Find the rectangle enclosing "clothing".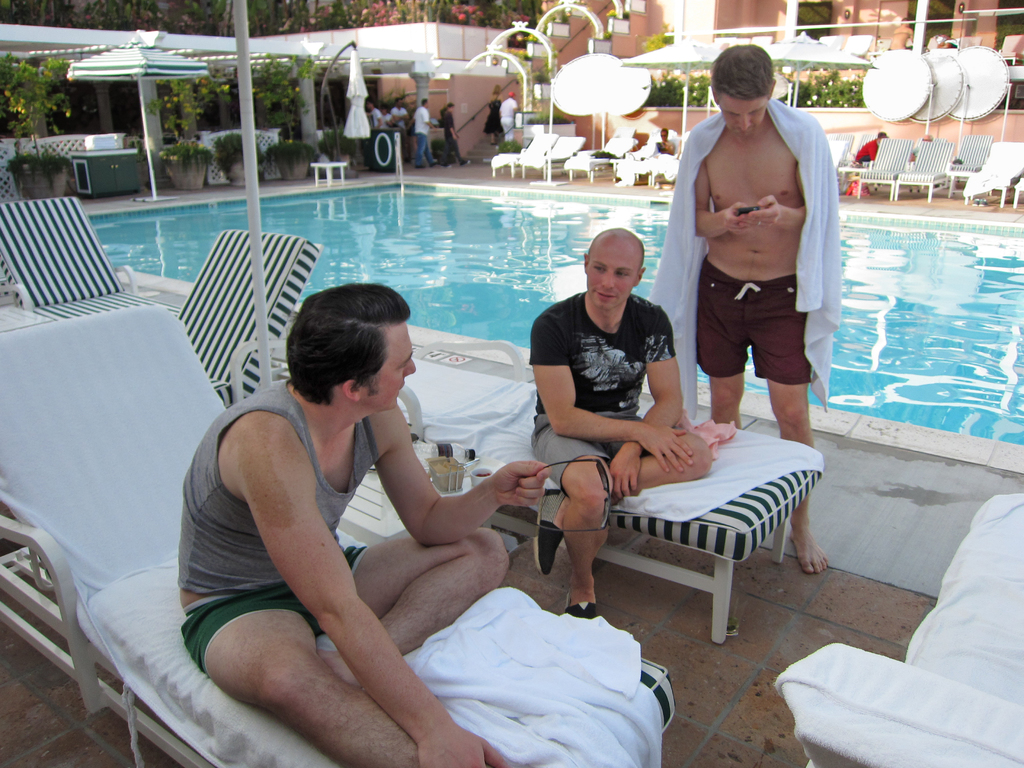
[left=173, top=374, right=369, bottom=675].
